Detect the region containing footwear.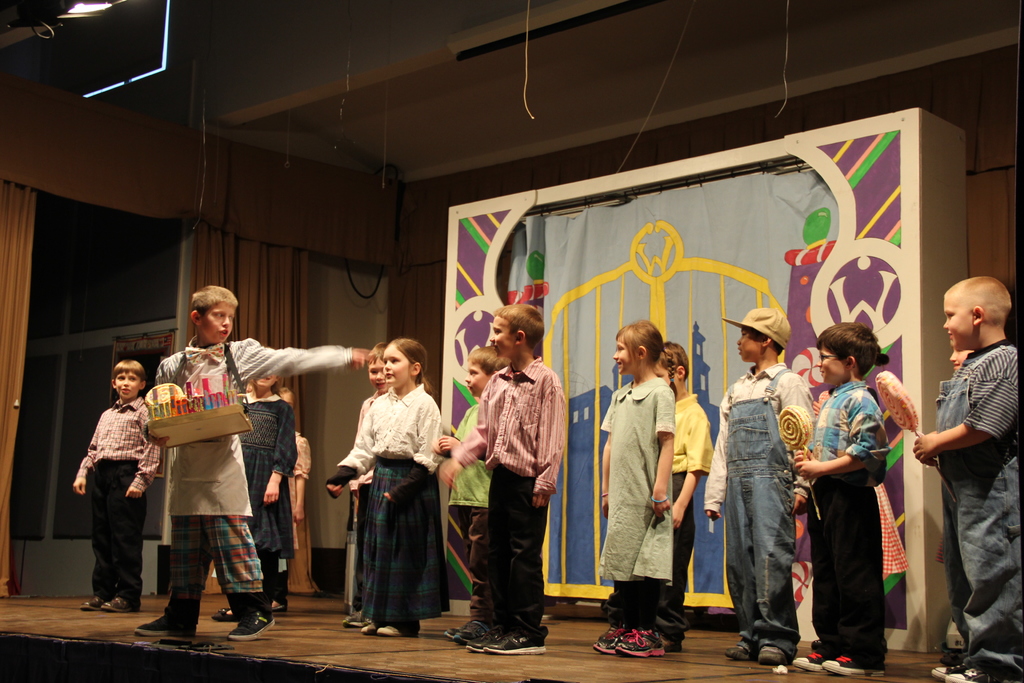
box=[376, 625, 403, 638].
